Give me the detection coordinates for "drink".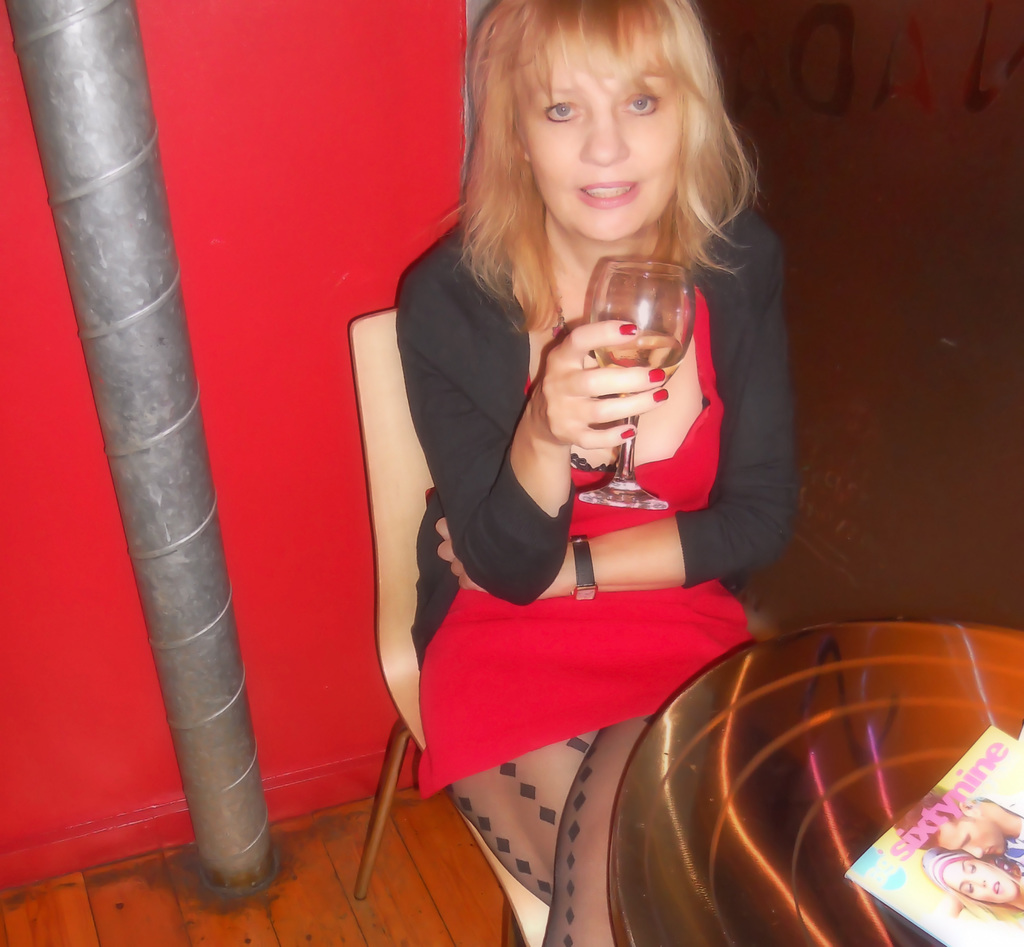
region(590, 327, 688, 384).
